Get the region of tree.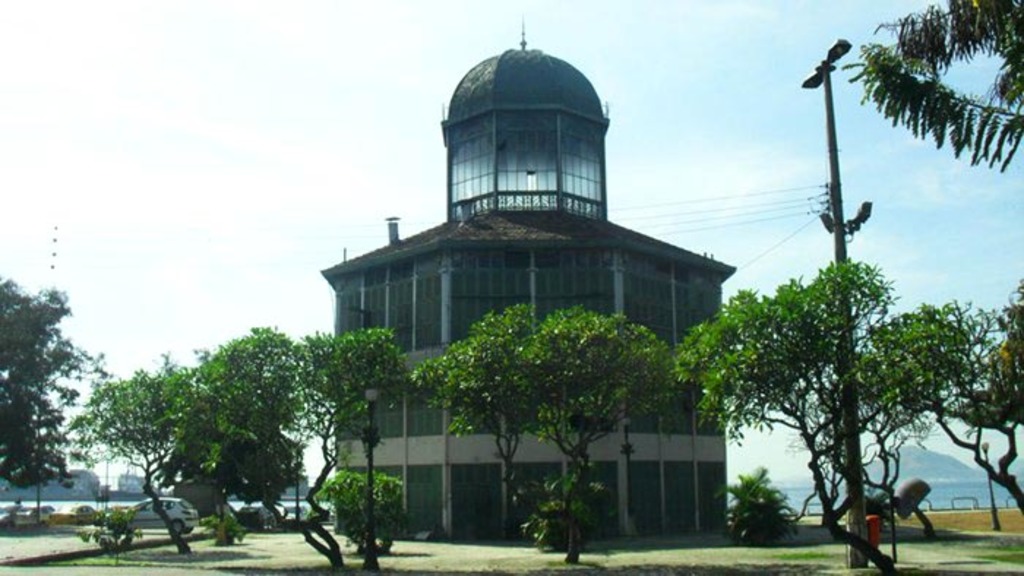
<box>1,256,91,504</box>.
